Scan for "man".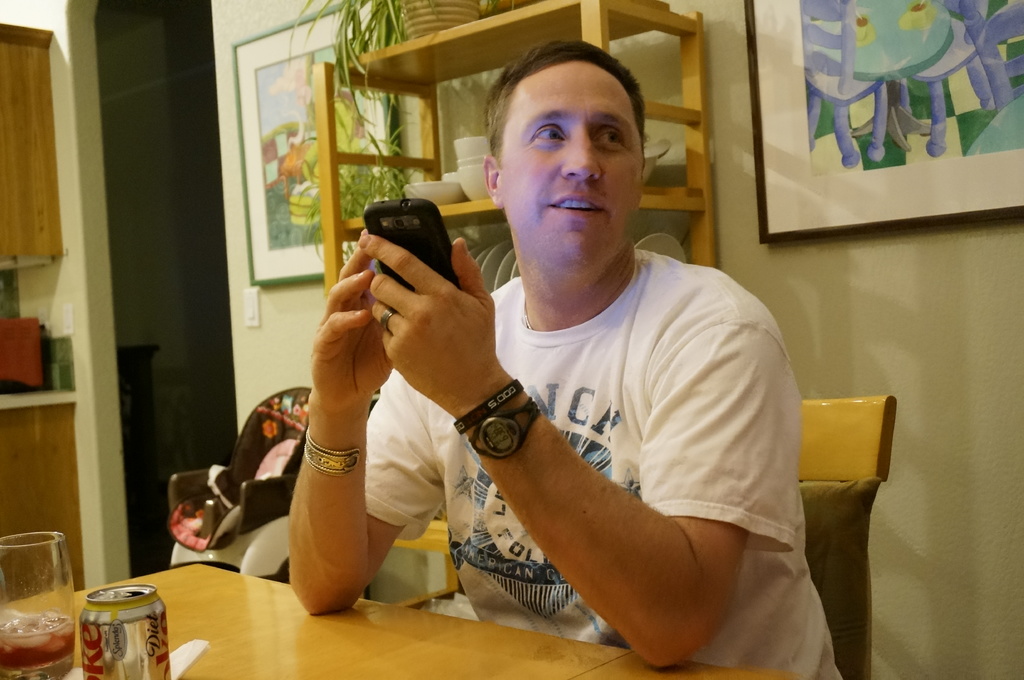
Scan result: detection(257, 97, 841, 667).
